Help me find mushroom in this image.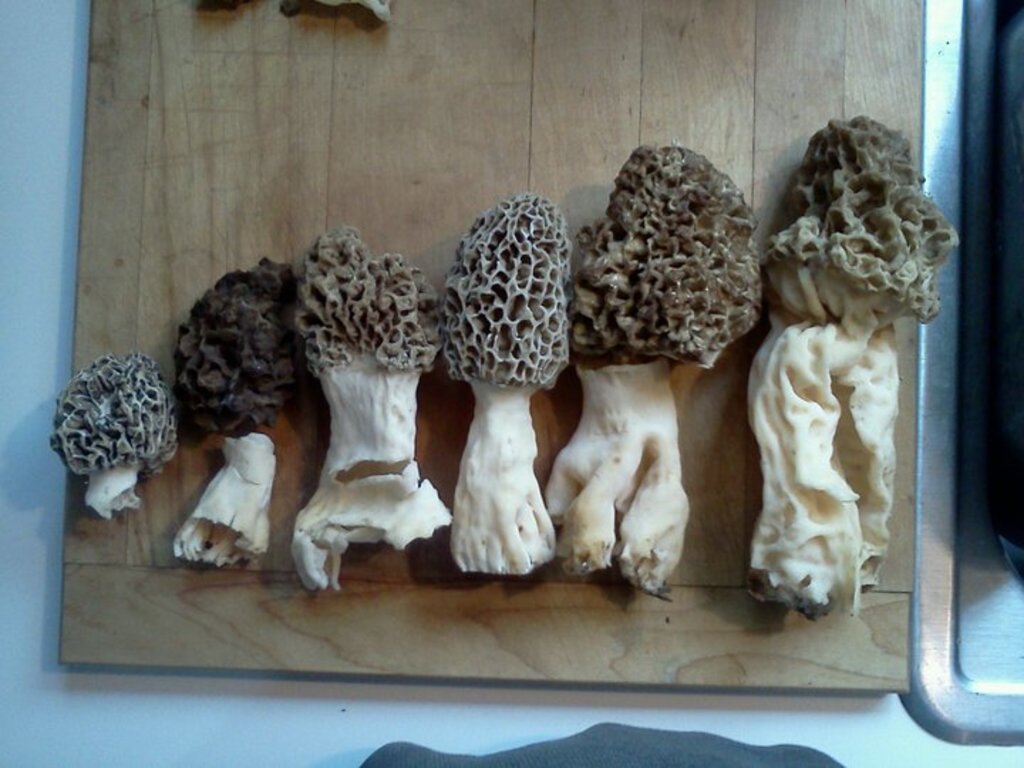
Found it: (543, 145, 765, 599).
